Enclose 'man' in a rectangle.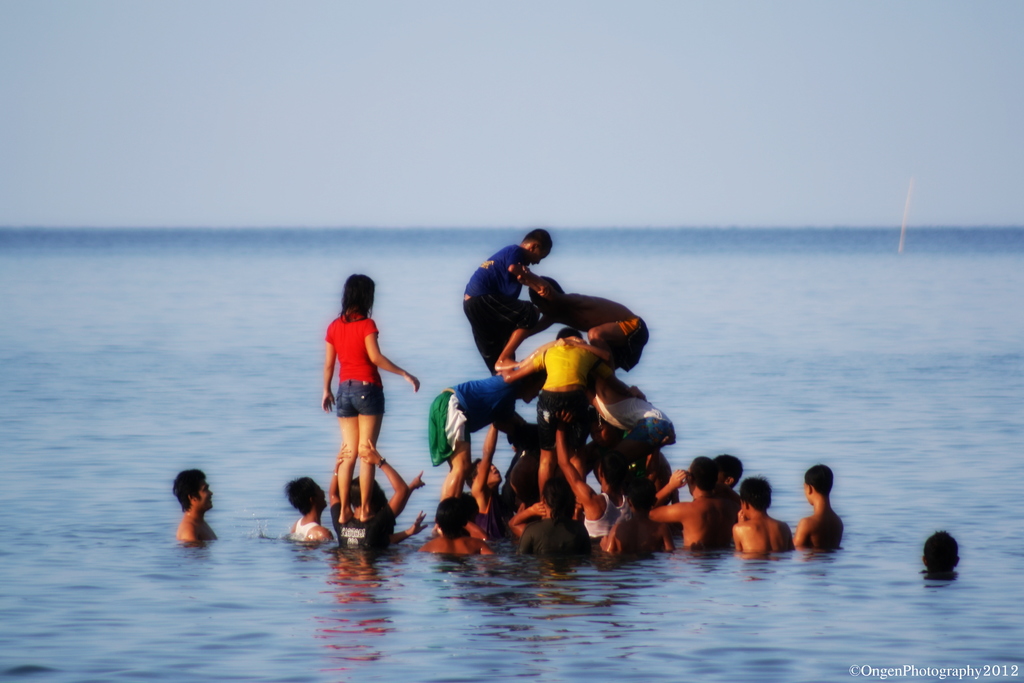
{"left": 169, "top": 470, "right": 228, "bottom": 548}.
